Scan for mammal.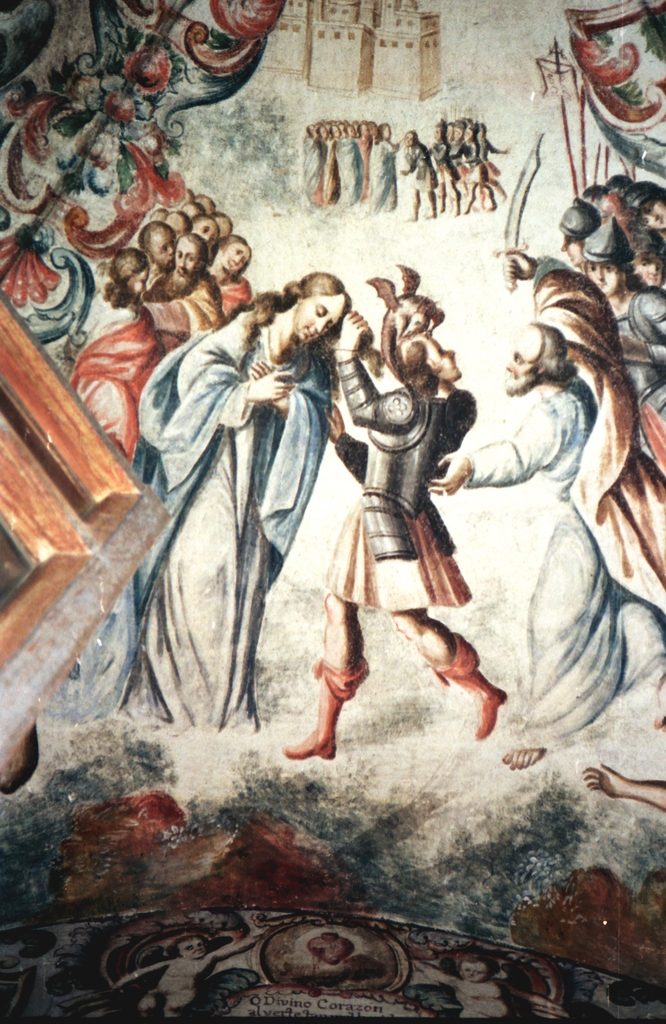
Scan result: (x1=67, y1=240, x2=168, y2=469).
